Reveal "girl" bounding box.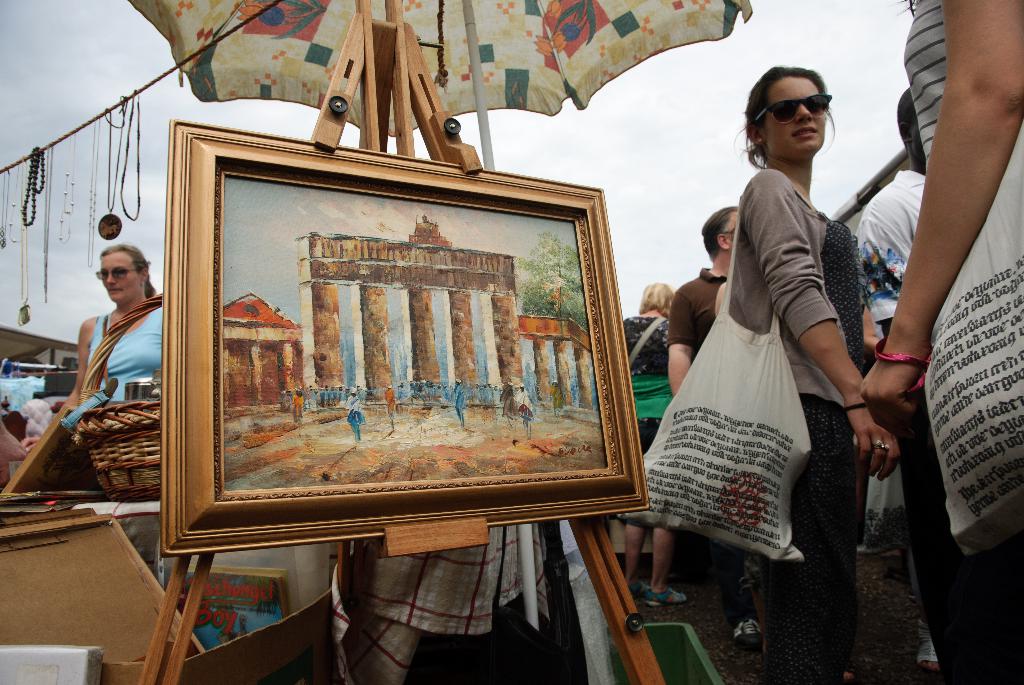
Revealed: pyautogui.locateOnScreen(722, 61, 904, 684).
